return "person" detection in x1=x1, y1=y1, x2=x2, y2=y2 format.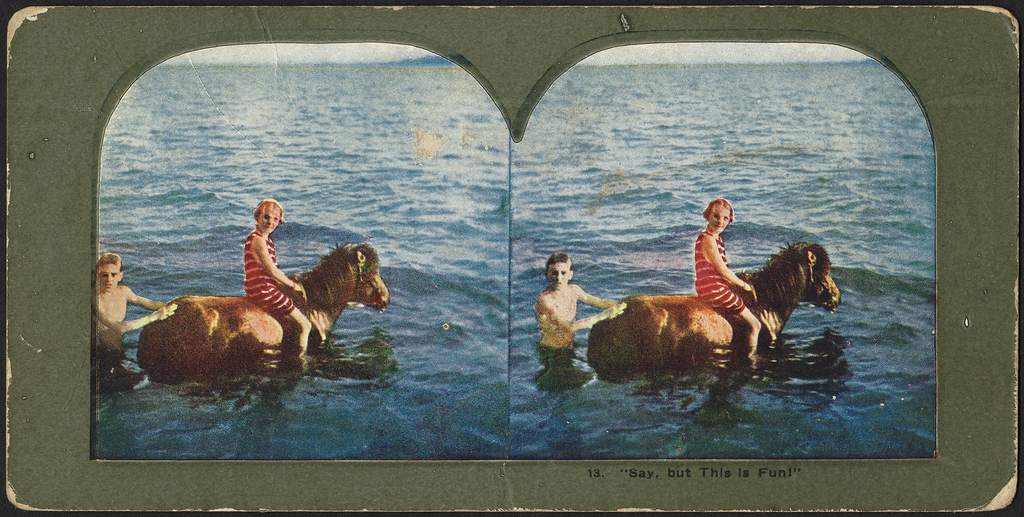
x1=246, y1=201, x2=312, y2=359.
